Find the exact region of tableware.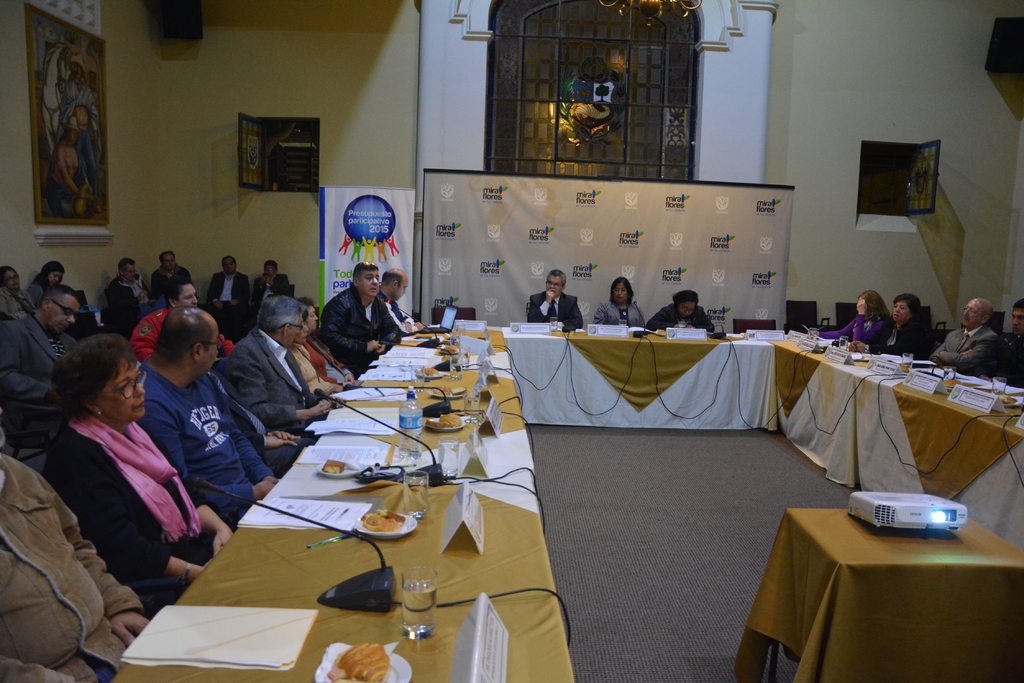
Exact region: 838,335,847,351.
